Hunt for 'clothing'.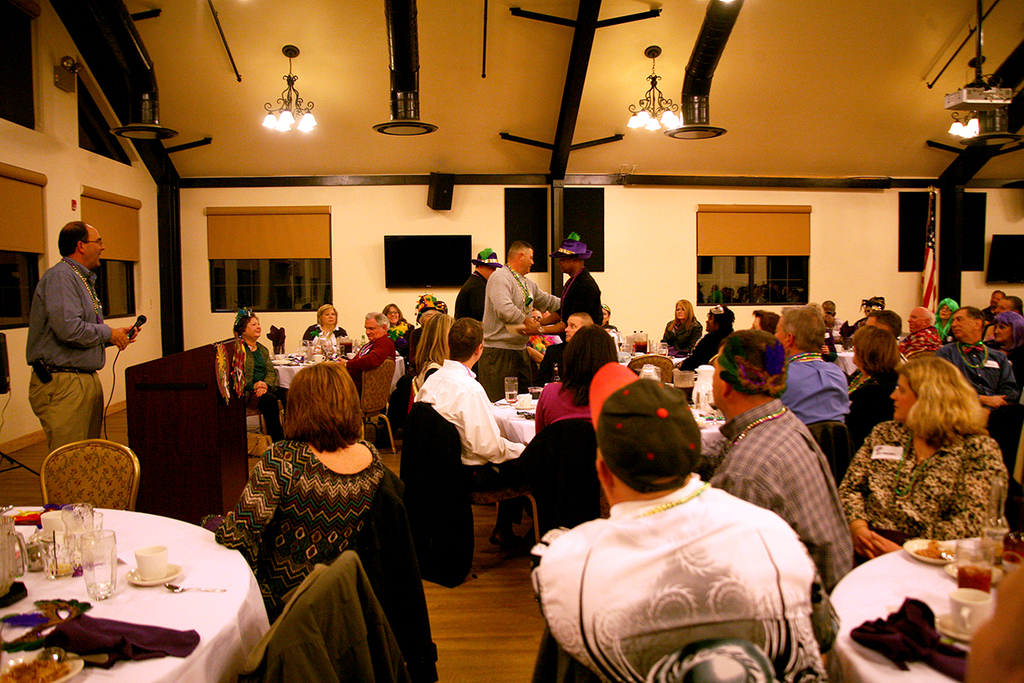
Hunted down at [552, 262, 601, 330].
